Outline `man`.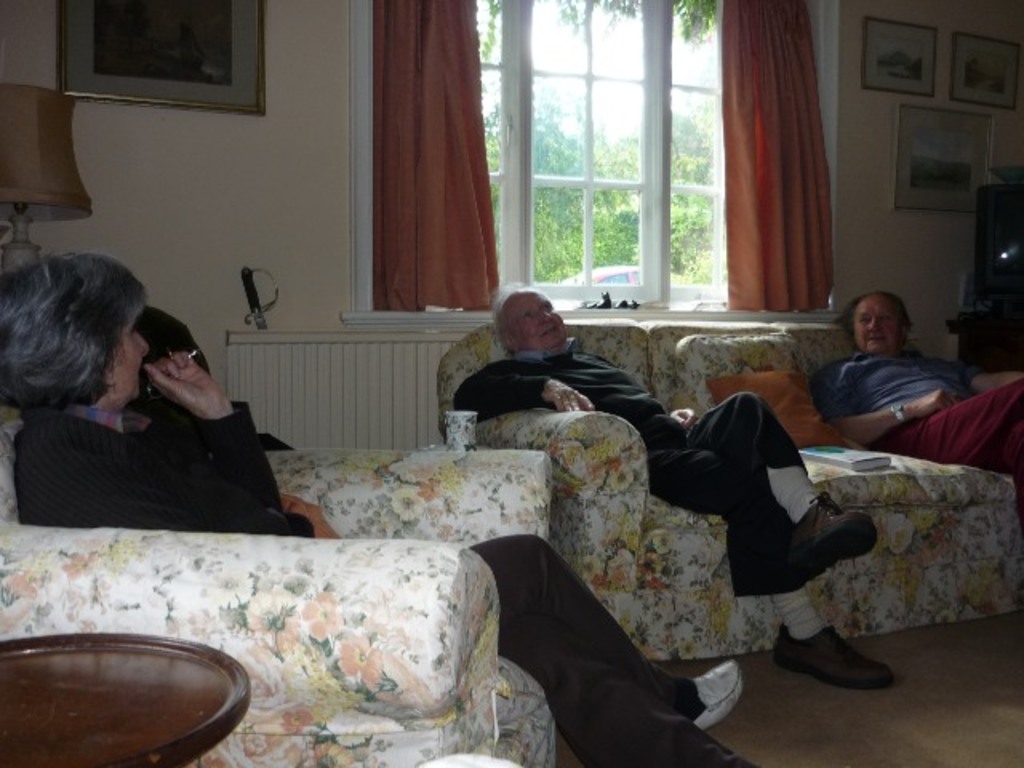
Outline: 819/286/1022/522.
